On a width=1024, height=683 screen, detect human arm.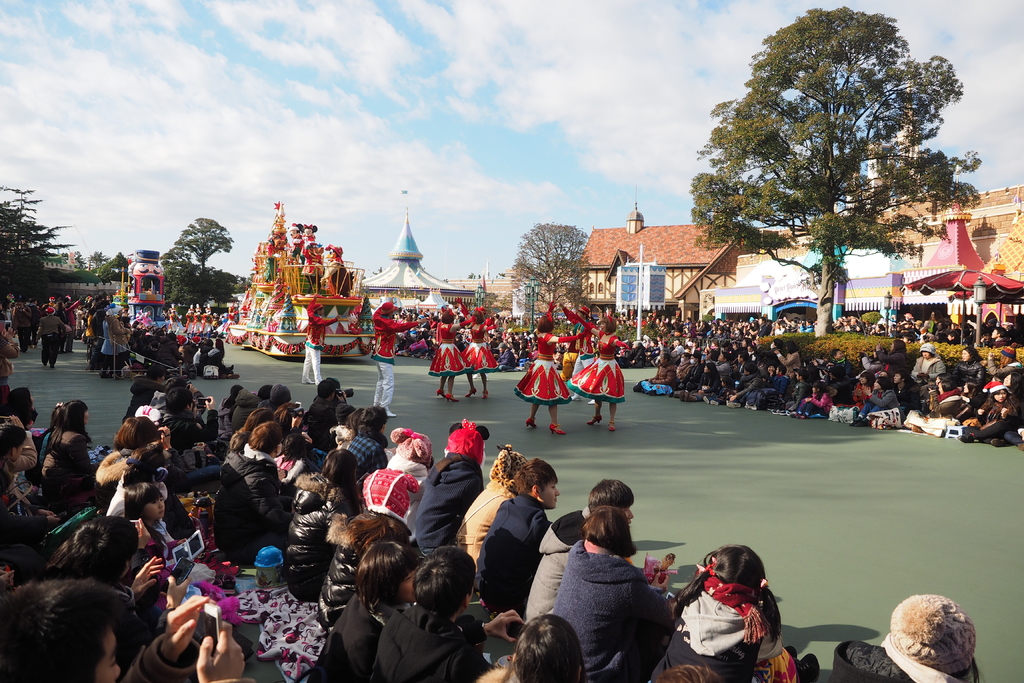
detection(148, 573, 207, 638).
